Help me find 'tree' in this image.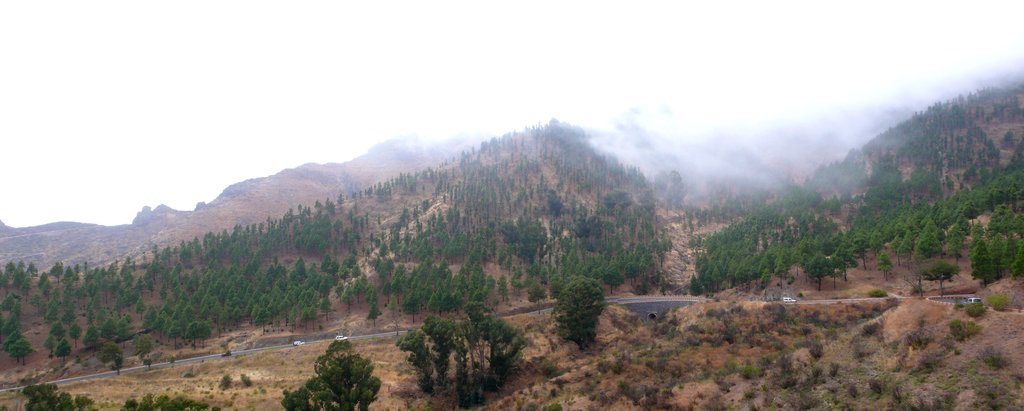
Found it: x1=22 y1=387 x2=79 y2=410.
